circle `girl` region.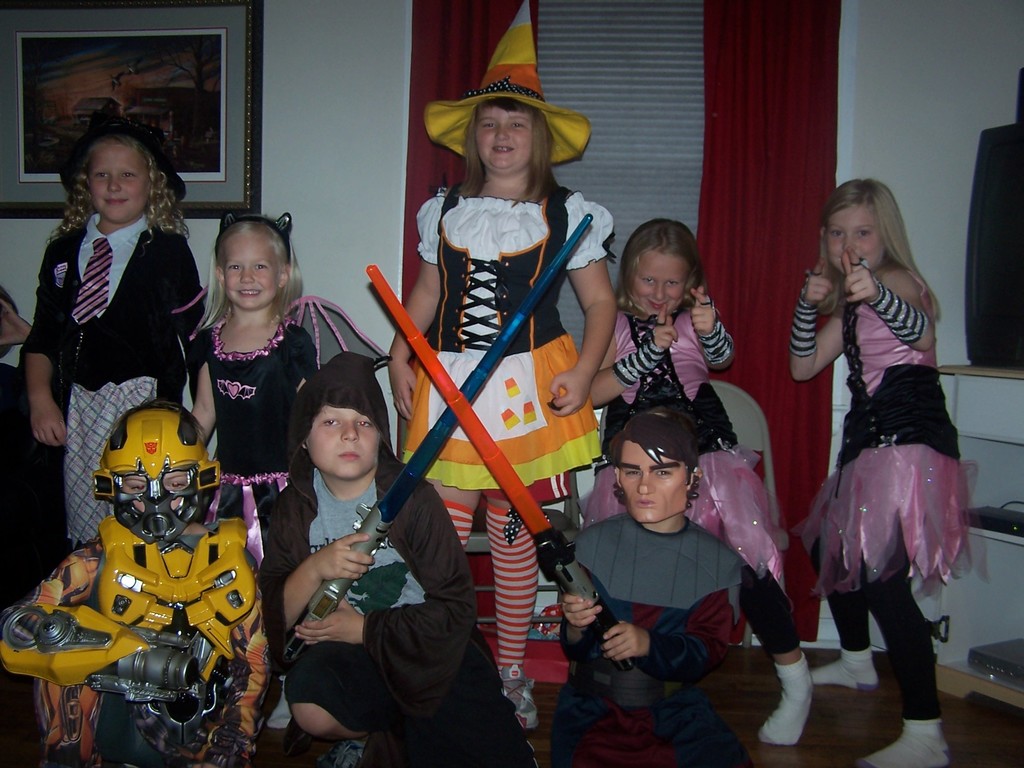
Region: select_region(388, 0, 619, 730).
